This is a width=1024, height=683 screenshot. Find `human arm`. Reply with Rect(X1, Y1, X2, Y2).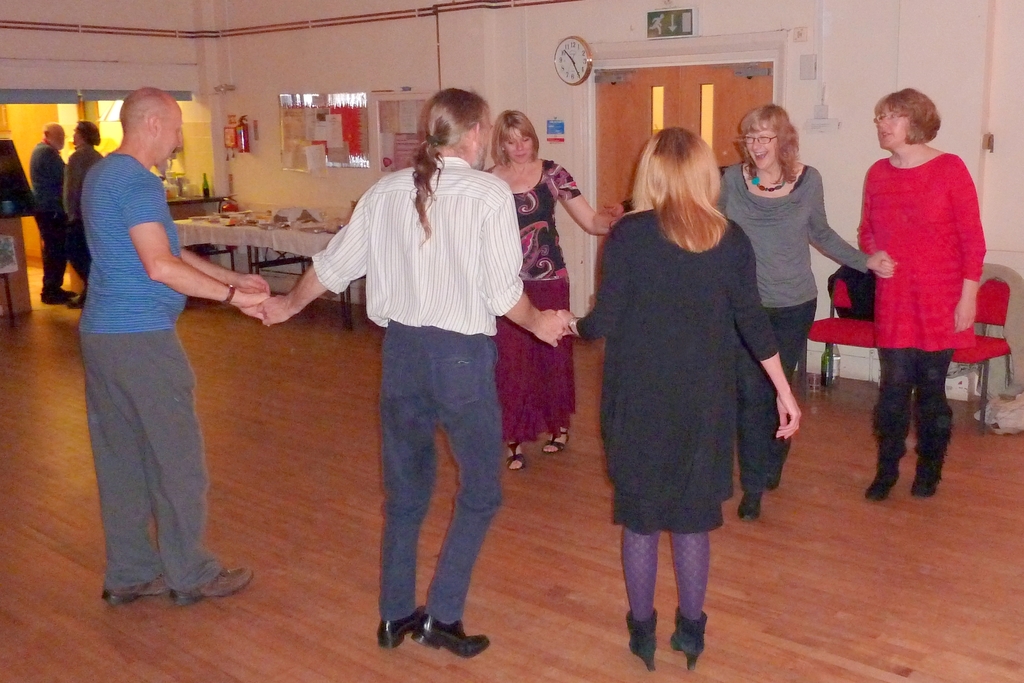
Rect(856, 167, 896, 292).
